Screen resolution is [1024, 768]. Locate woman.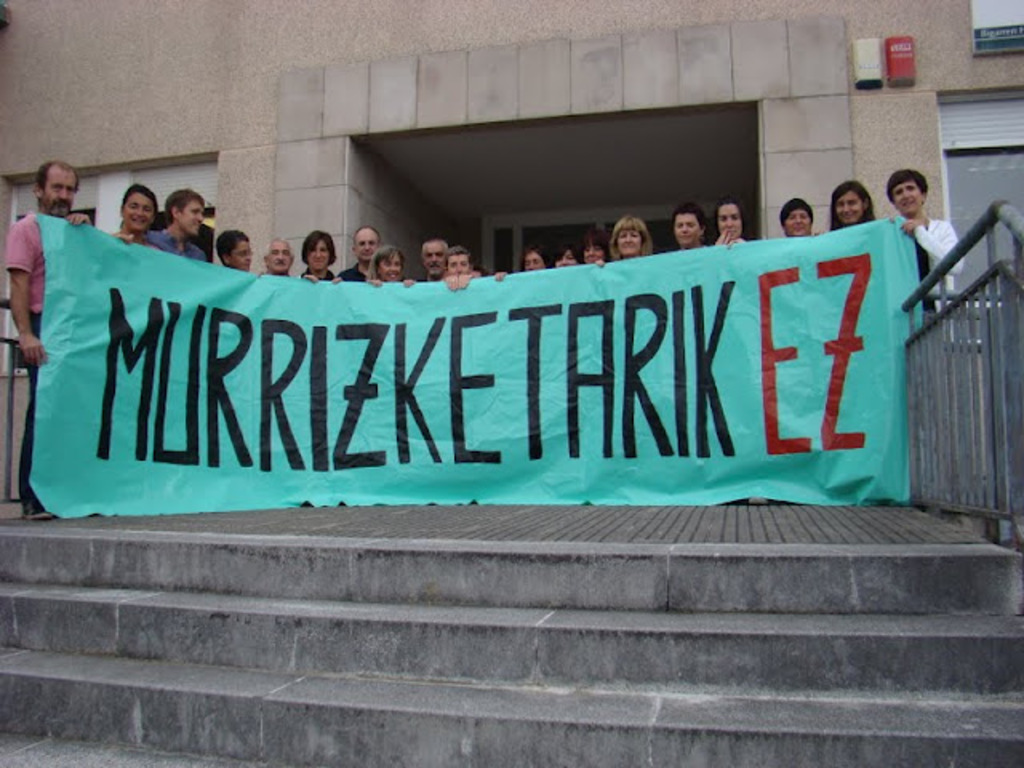
select_region(296, 229, 346, 285).
